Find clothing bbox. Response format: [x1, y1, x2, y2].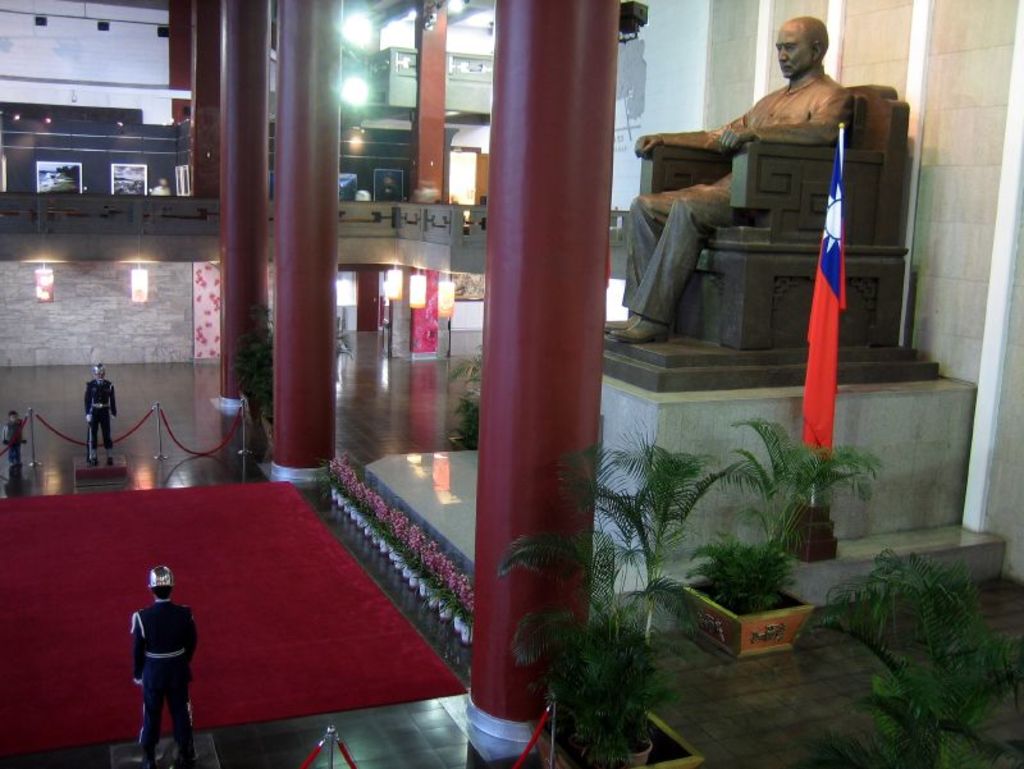
[628, 183, 739, 326].
